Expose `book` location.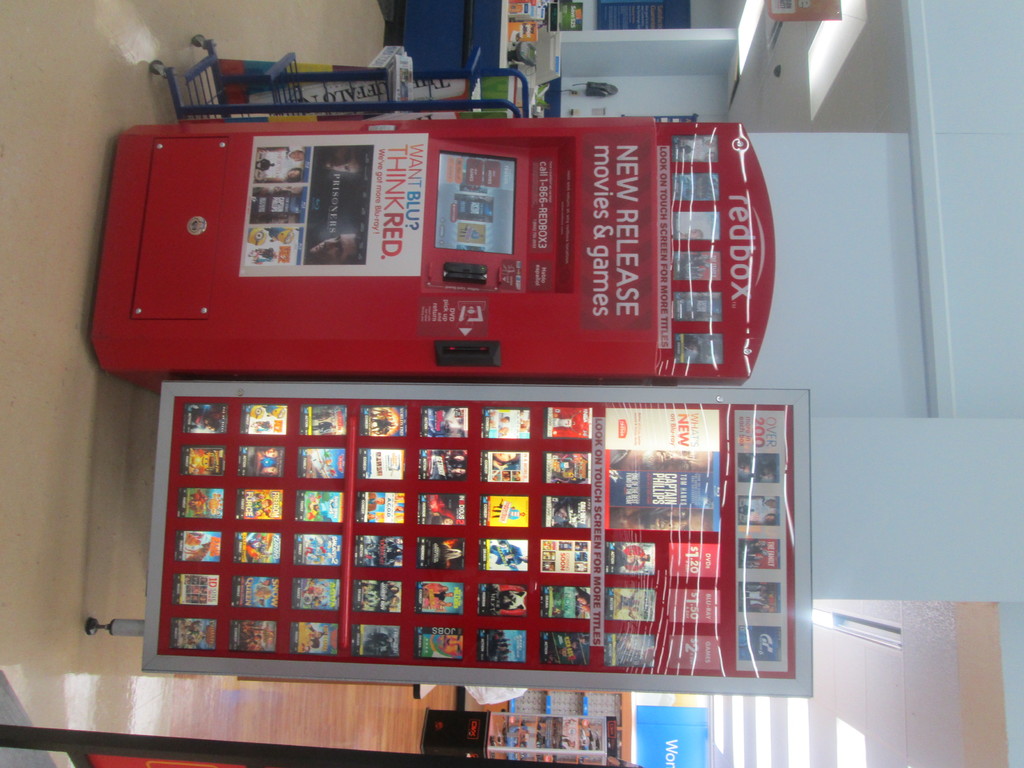
Exposed at (355,534,402,567).
